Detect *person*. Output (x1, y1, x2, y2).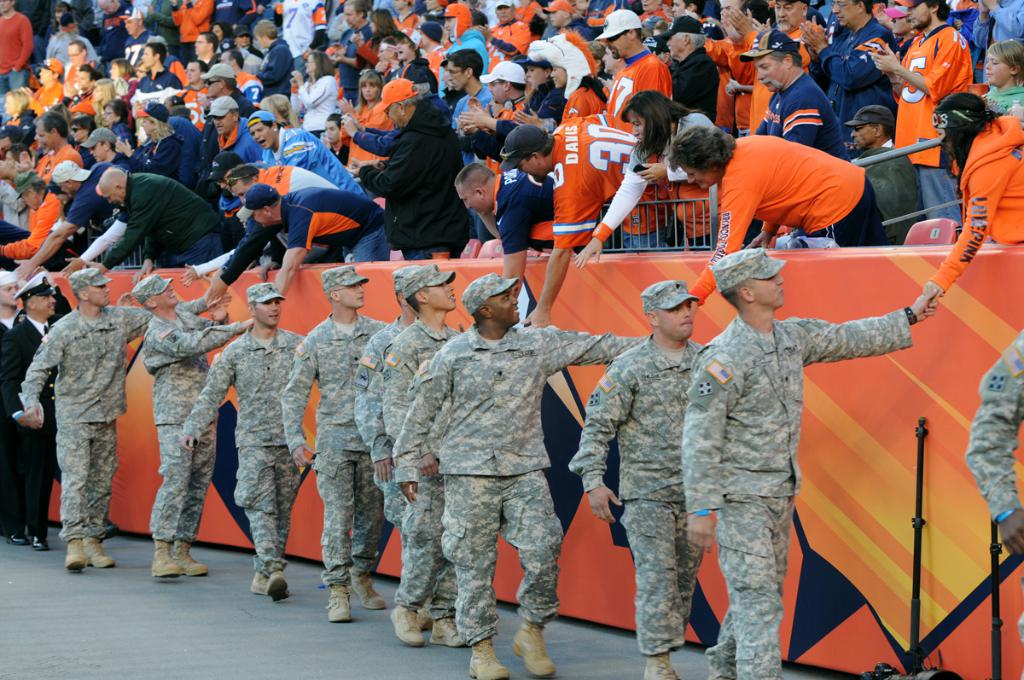
(393, 260, 643, 678).
